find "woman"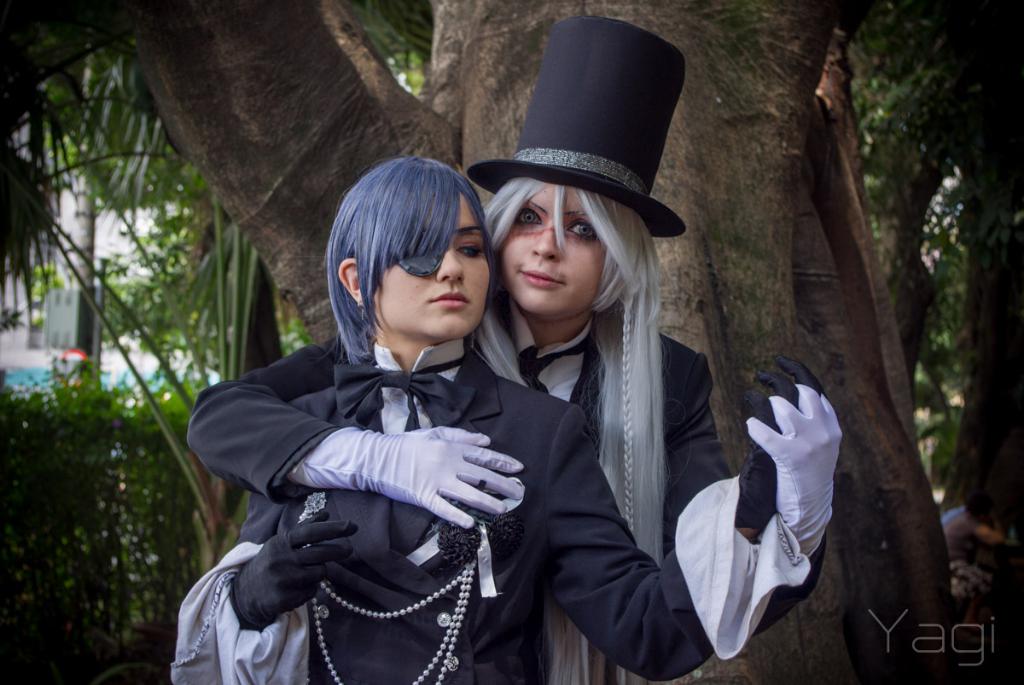
(178, 11, 843, 684)
